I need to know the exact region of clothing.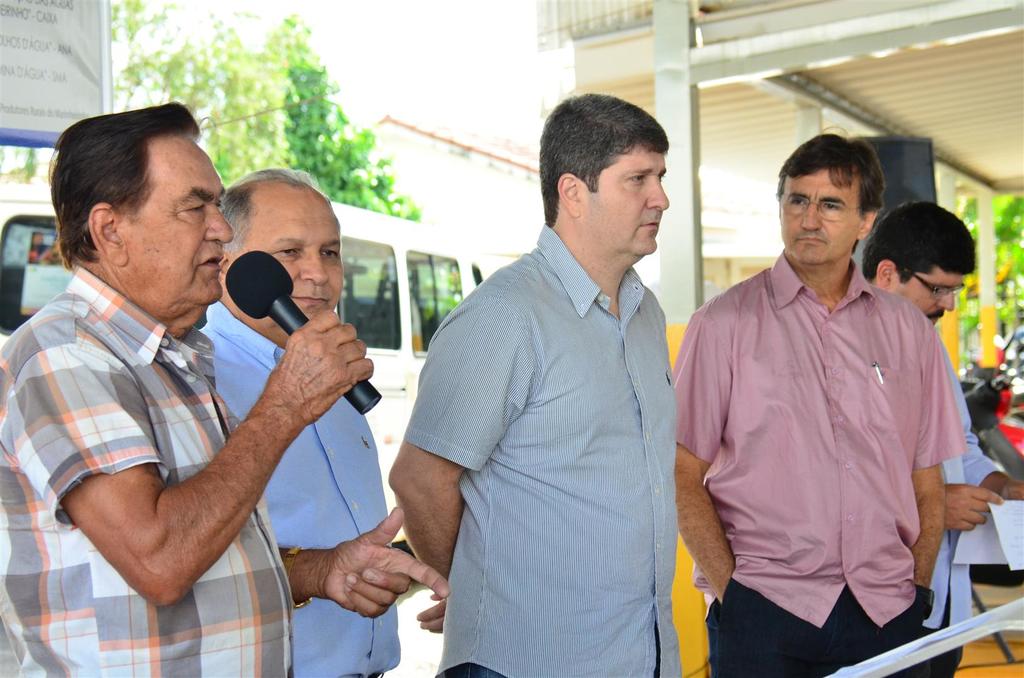
Region: (917,296,997,673).
